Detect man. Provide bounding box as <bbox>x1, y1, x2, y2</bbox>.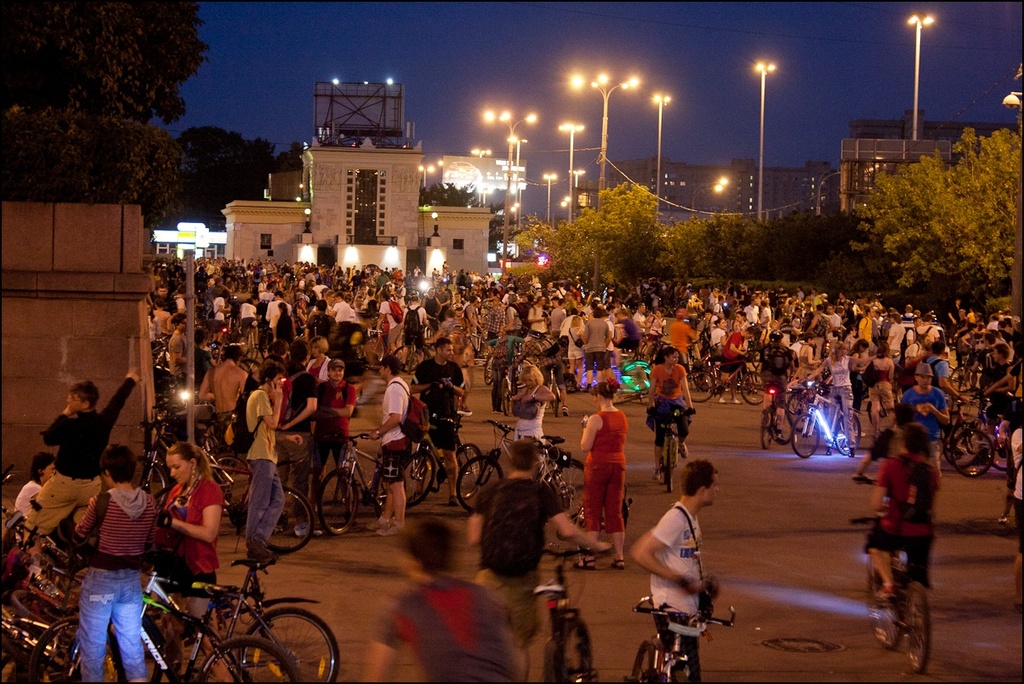
<bbox>282, 340, 319, 533</bbox>.
